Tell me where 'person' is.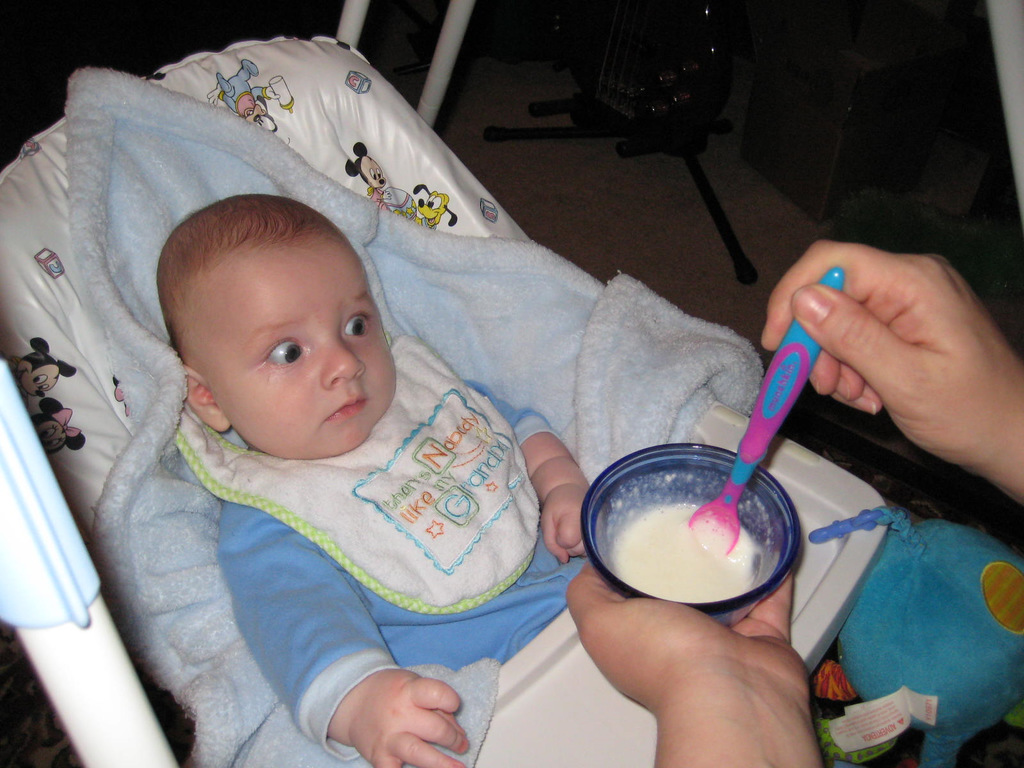
'person' is at <bbox>205, 50, 280, 136</bbox>.
